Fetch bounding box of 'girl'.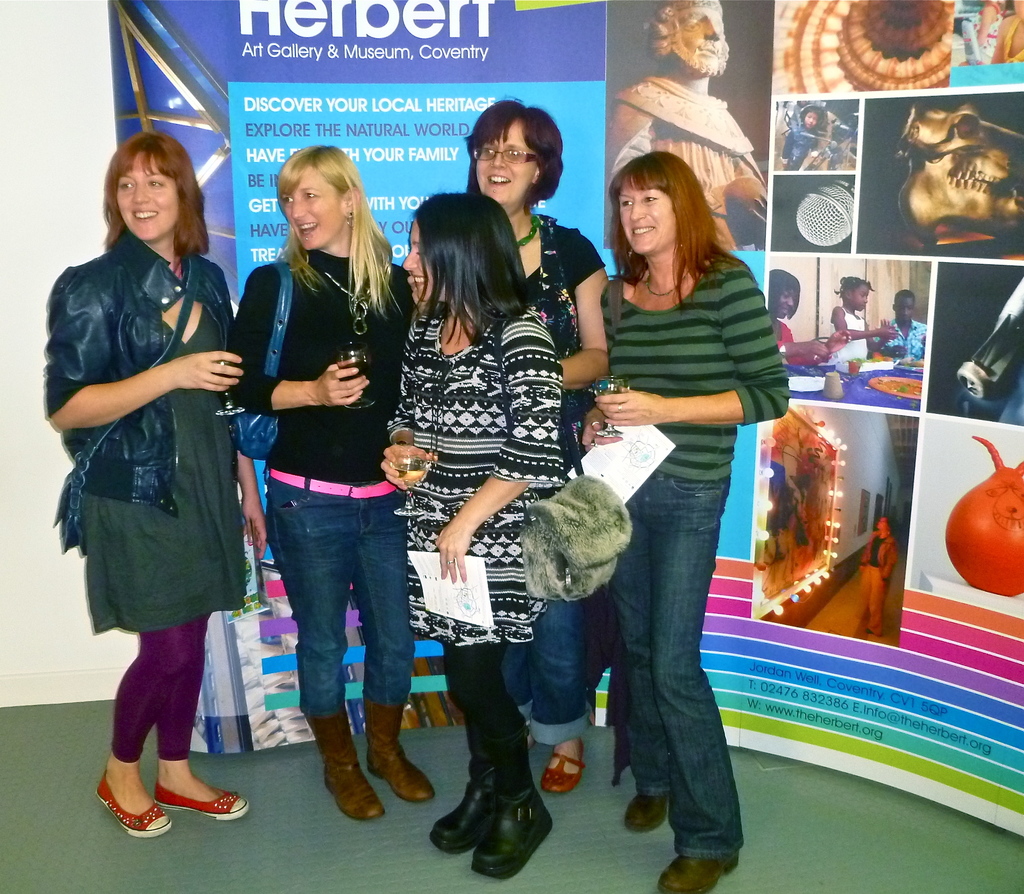
Bbox: 829, 278, 897, 359.
